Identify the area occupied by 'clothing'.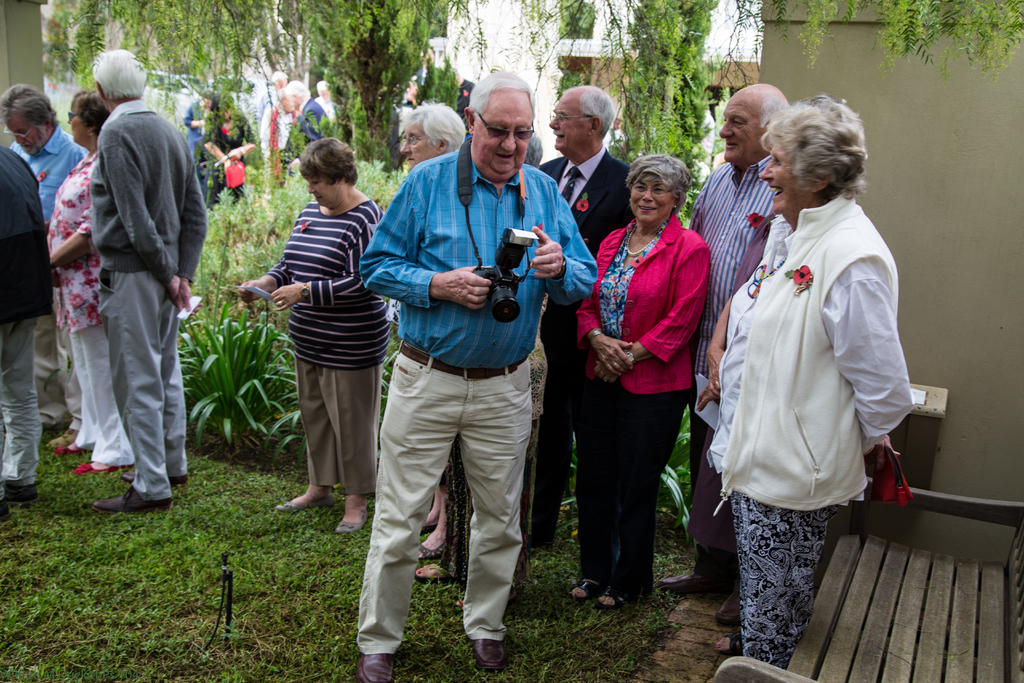
Area: locate(269, 199, 391, 497).
